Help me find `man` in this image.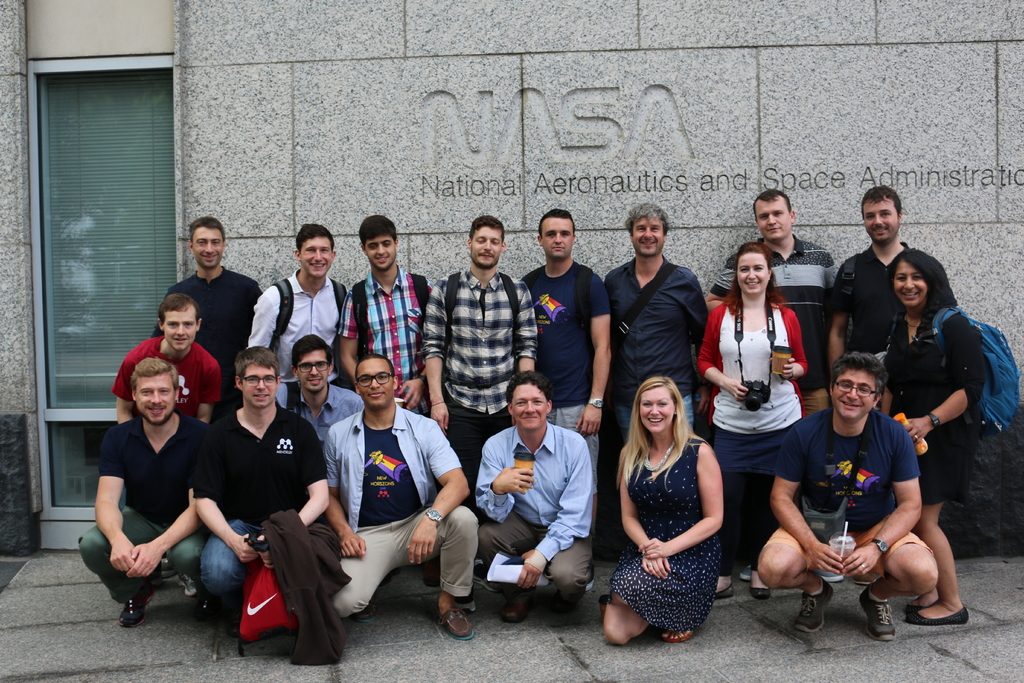
Found it: BBox(769, 322, 954, 636).
